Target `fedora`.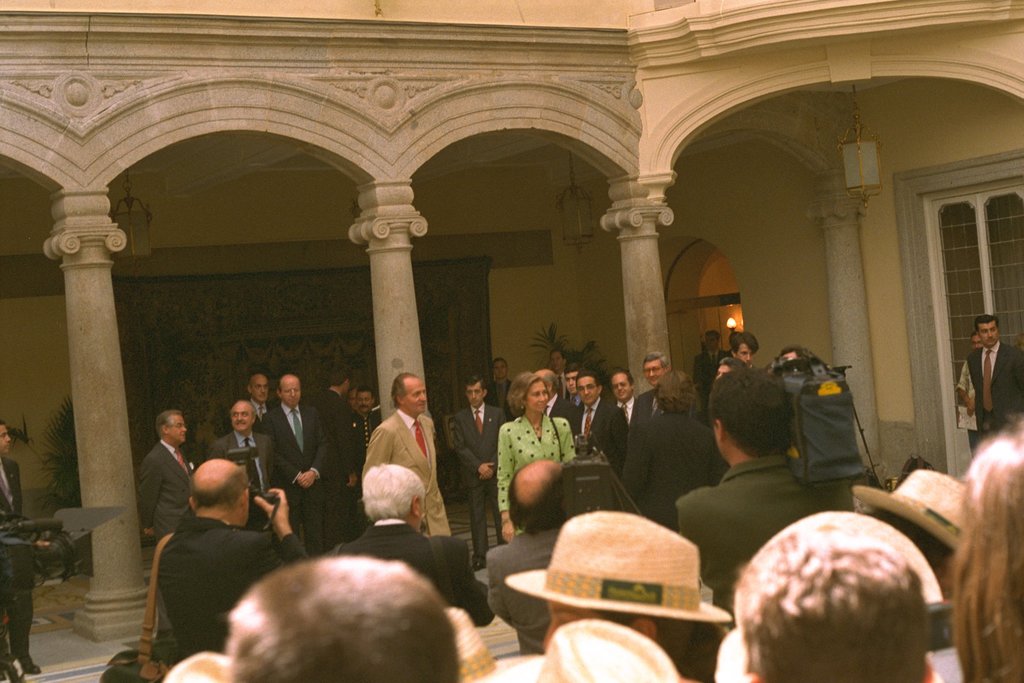
Target region: bbox(495, 627, 687, 682).
